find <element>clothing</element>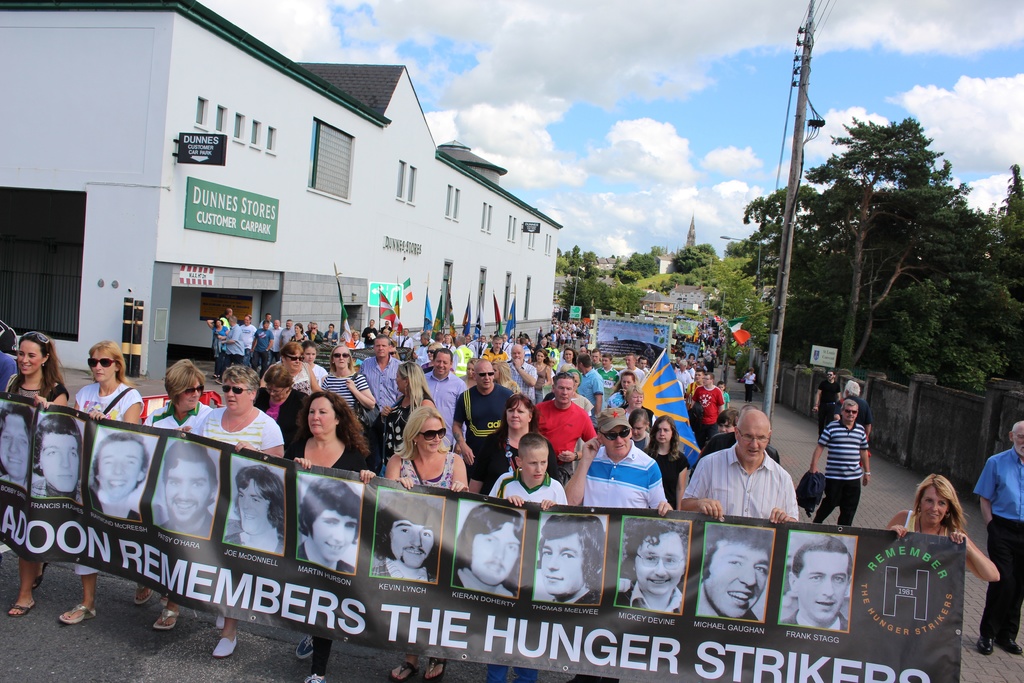
bbox=[548, 588, 608, 611]
